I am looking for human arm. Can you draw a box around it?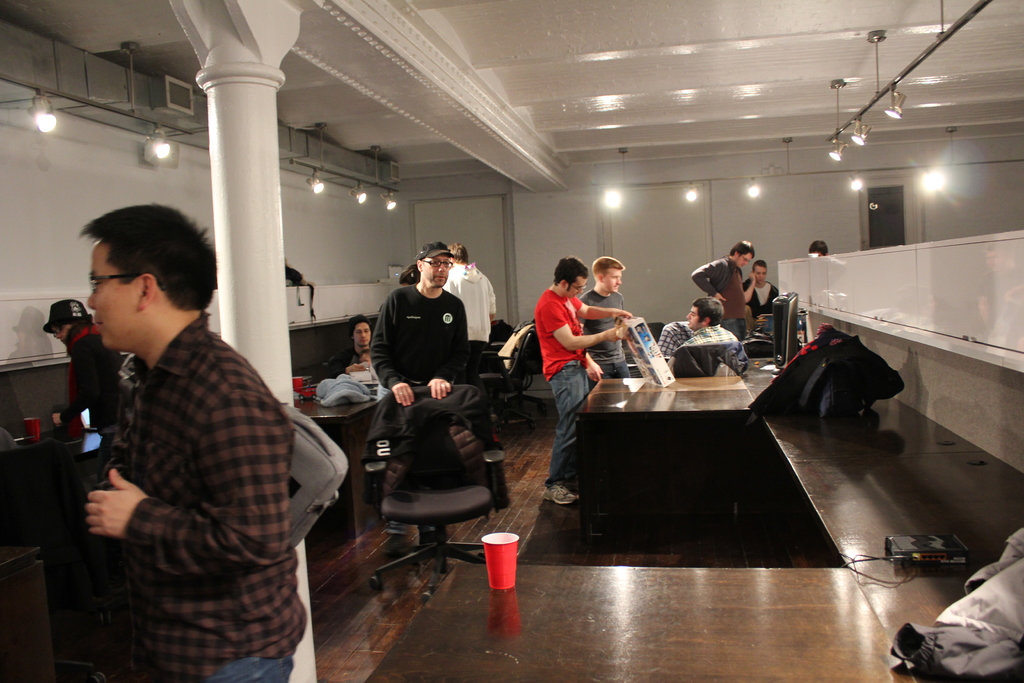
Sure, the bounding box is [left=487, top=278, right=499, bottom=324].
